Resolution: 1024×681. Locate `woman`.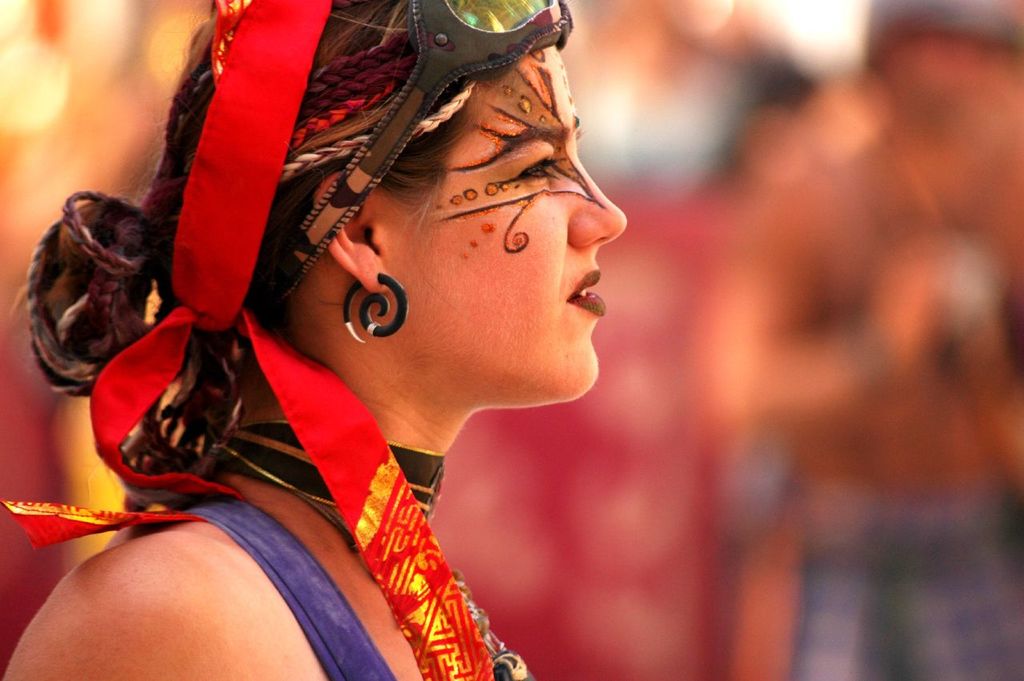
<bbox>0, 6, 639, 680</bbox>.
